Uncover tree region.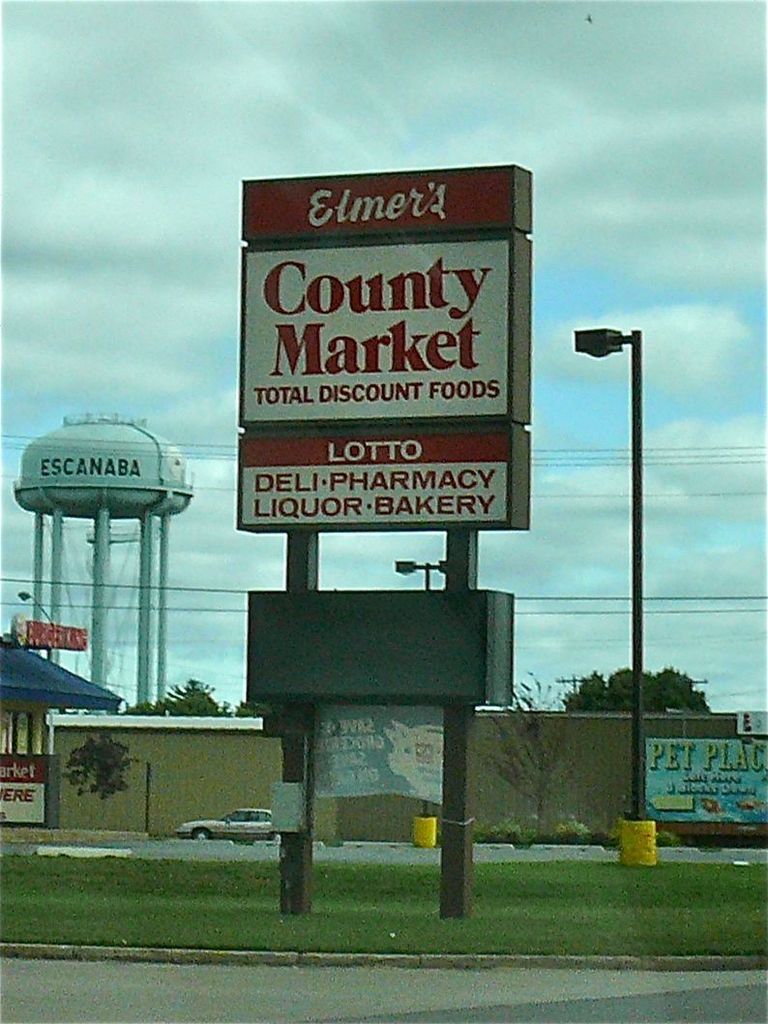
Uncovered: Rect(221, 691, 263, 719).
